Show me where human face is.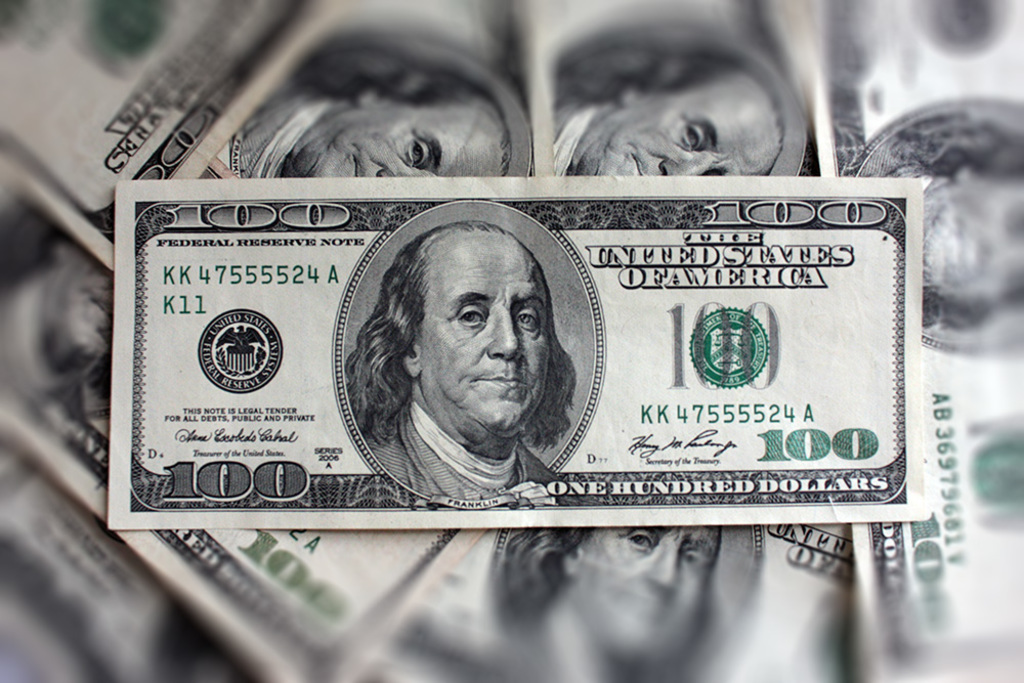
human face is at box(587, 525, 707, 667).
